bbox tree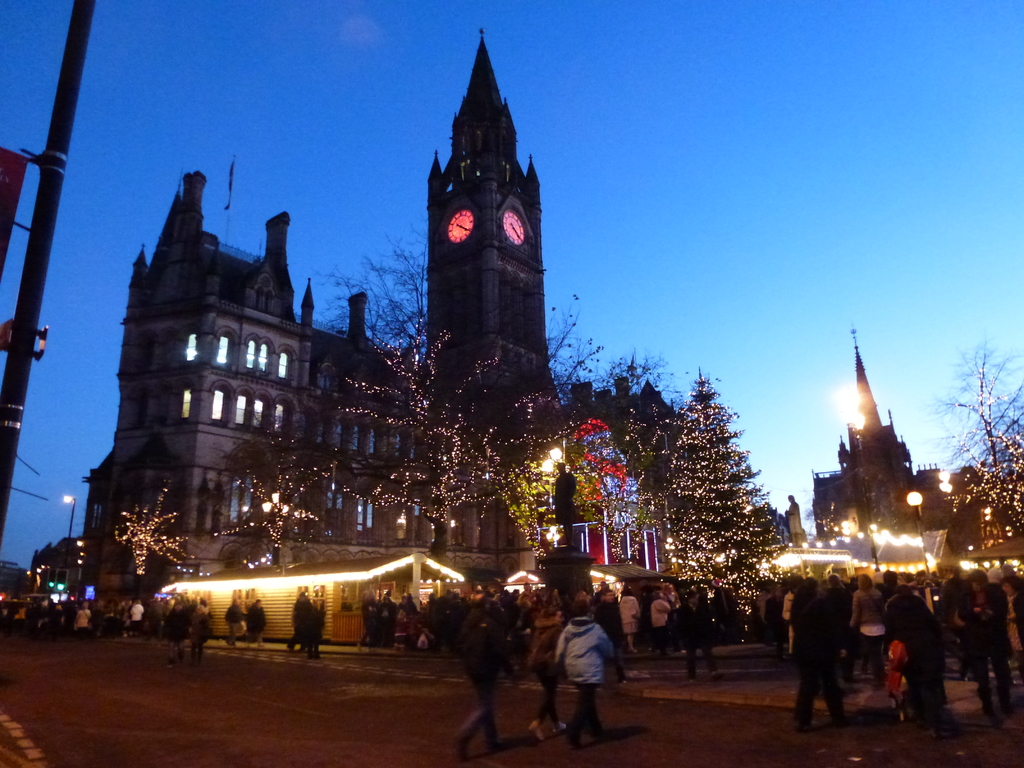
left=662, top=361, right=789, bottom=620
